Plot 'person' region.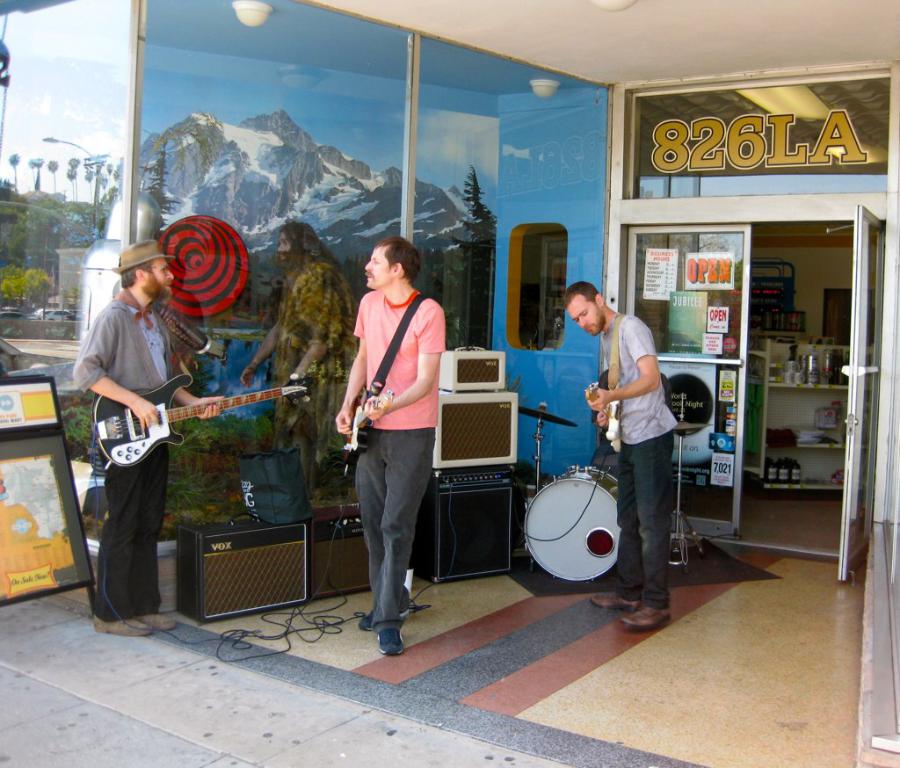
Plotted at crop(242, 221, 360, 496).
